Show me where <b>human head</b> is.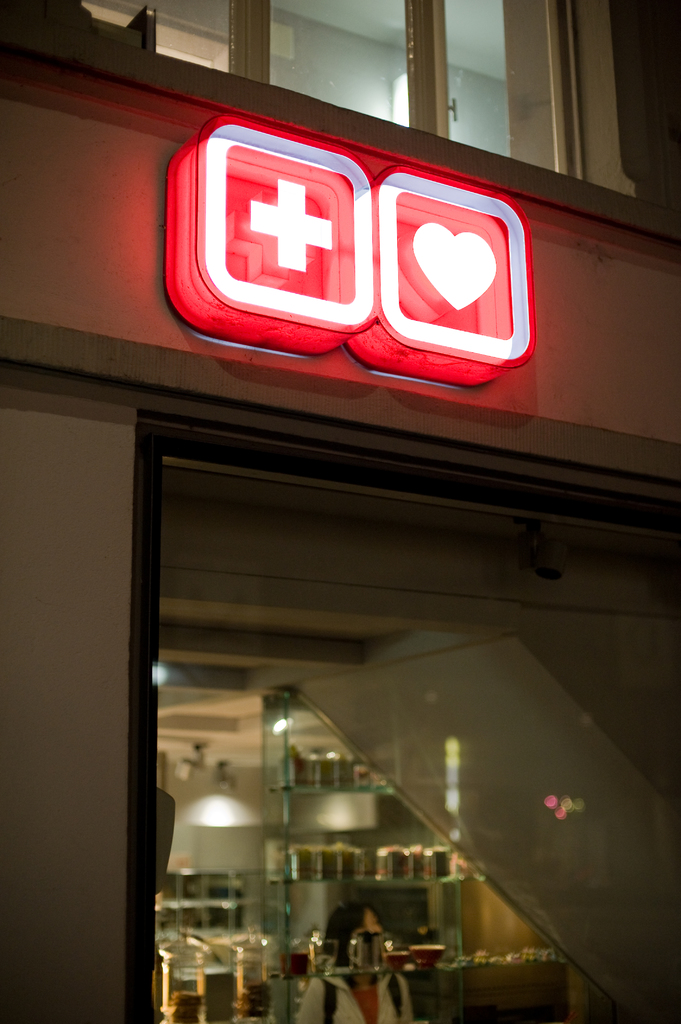
<b>human head</b> is at x1=324, y1=903, x2=387, y2=984.
